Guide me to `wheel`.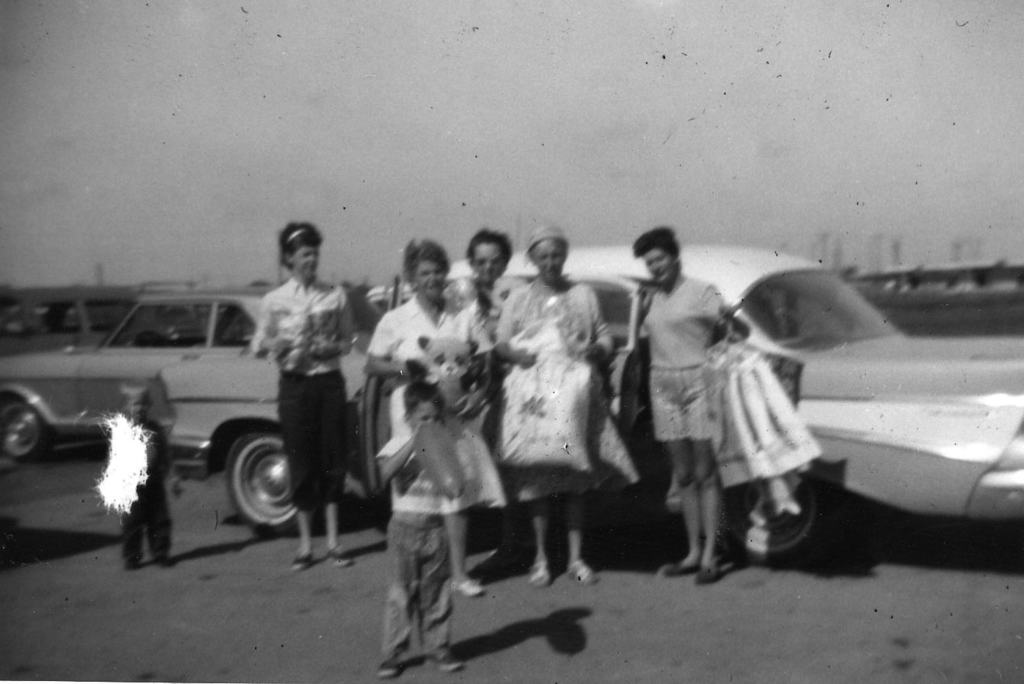
Guidance: 723:477:837:568.
